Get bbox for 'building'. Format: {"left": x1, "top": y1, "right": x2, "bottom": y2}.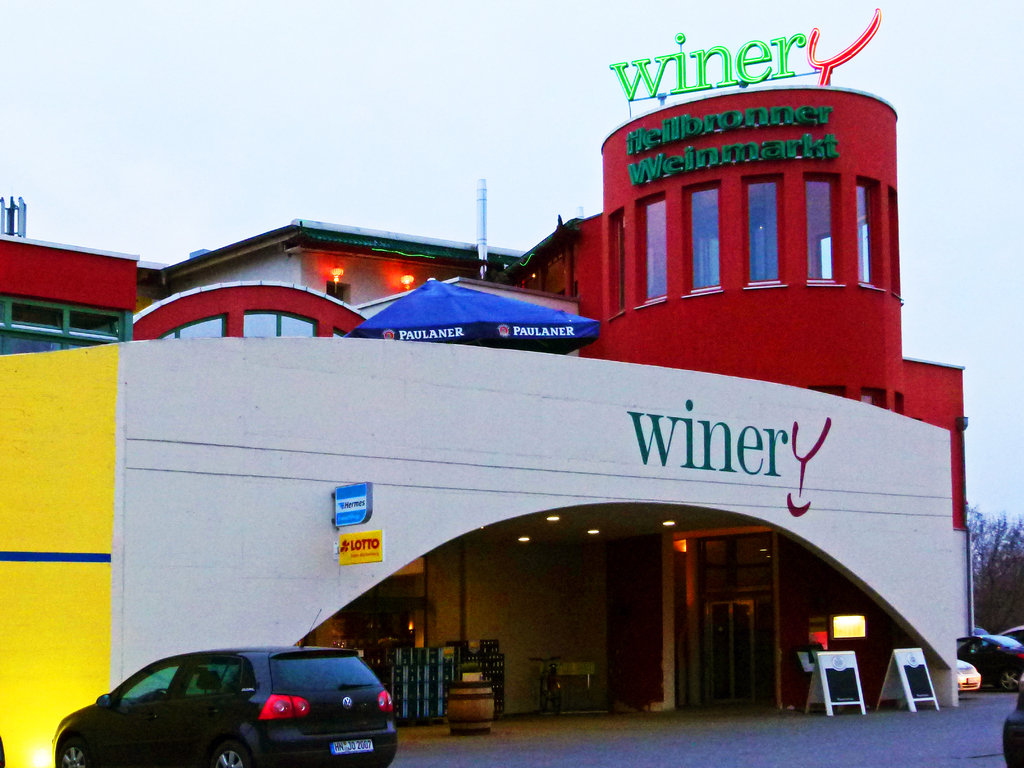
{"left": 0, "top": 85, "right": 968, "bottom": 767}.
